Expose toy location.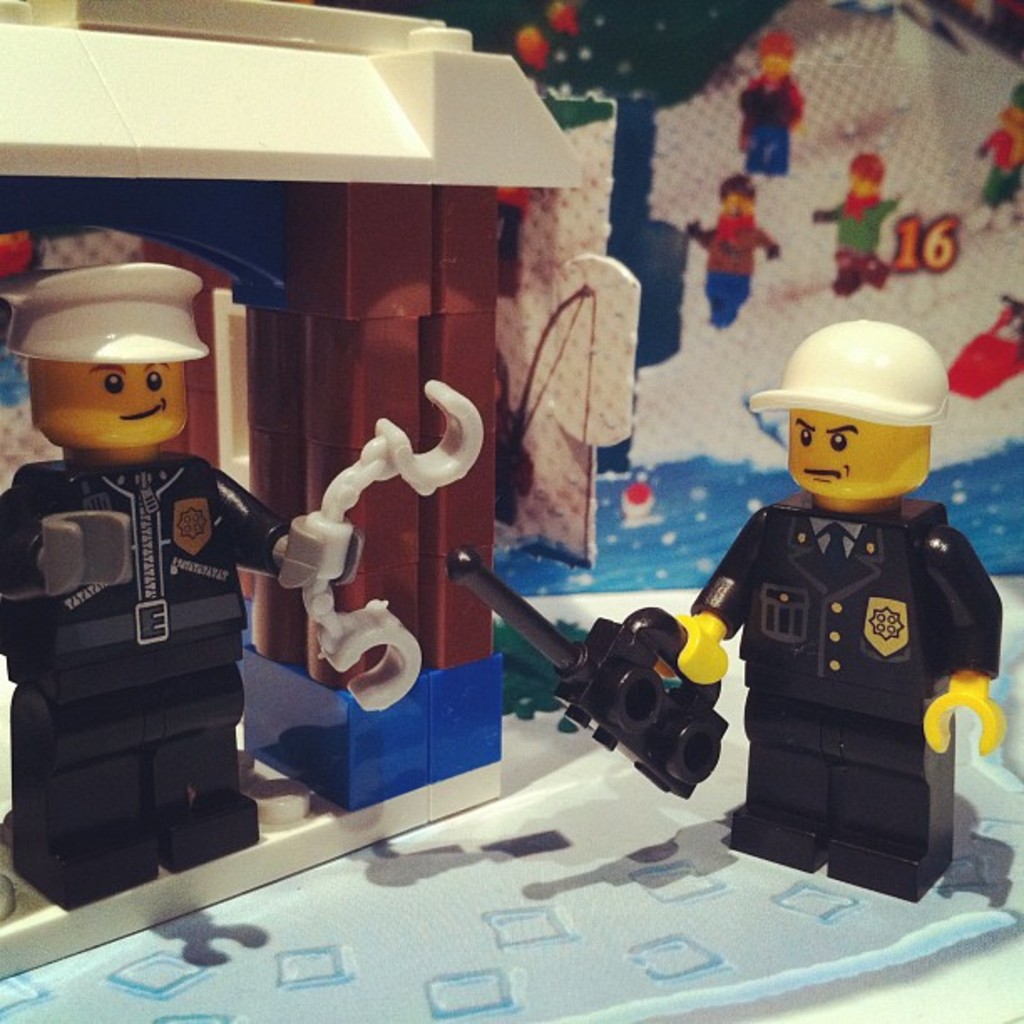
Exposed at pyautogui.locateOnScreen(0, 0, 582, 980).
